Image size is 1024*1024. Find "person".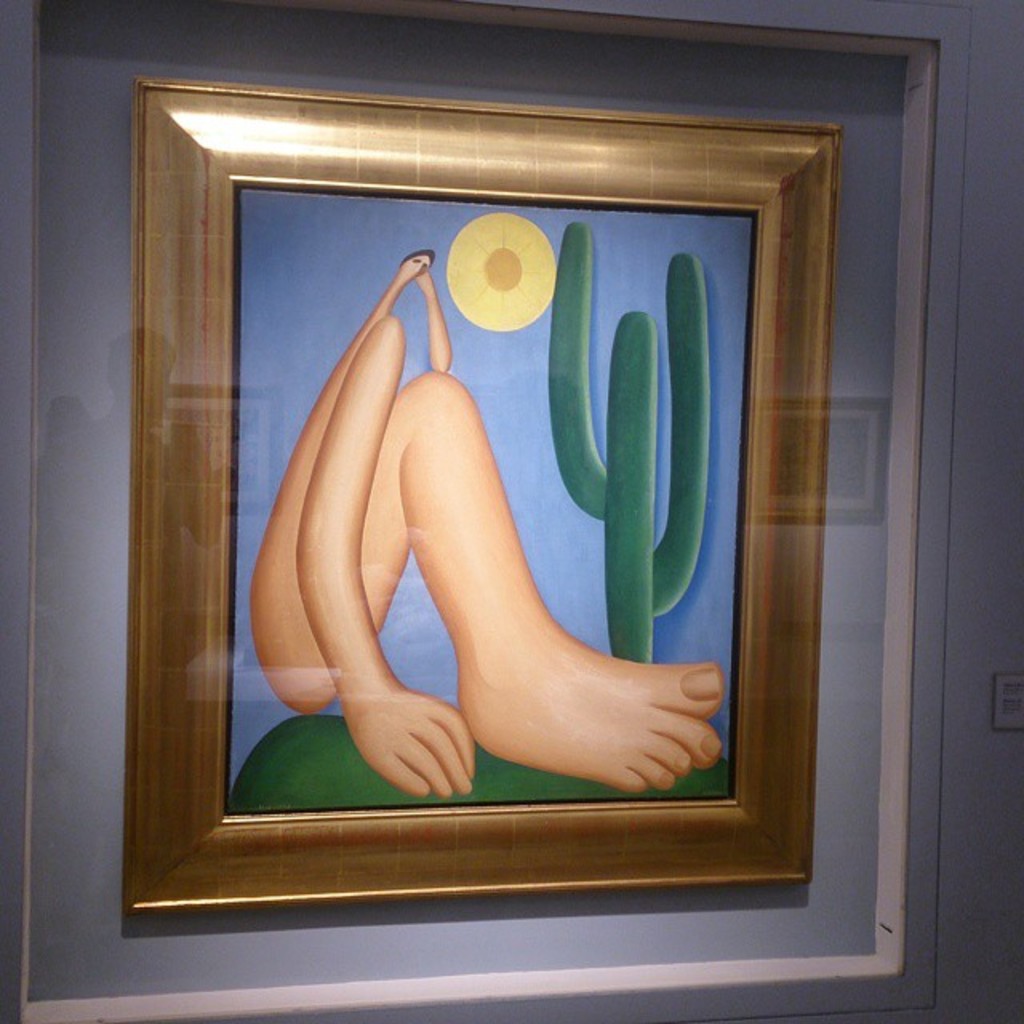
(248, 240, 710, 792).
